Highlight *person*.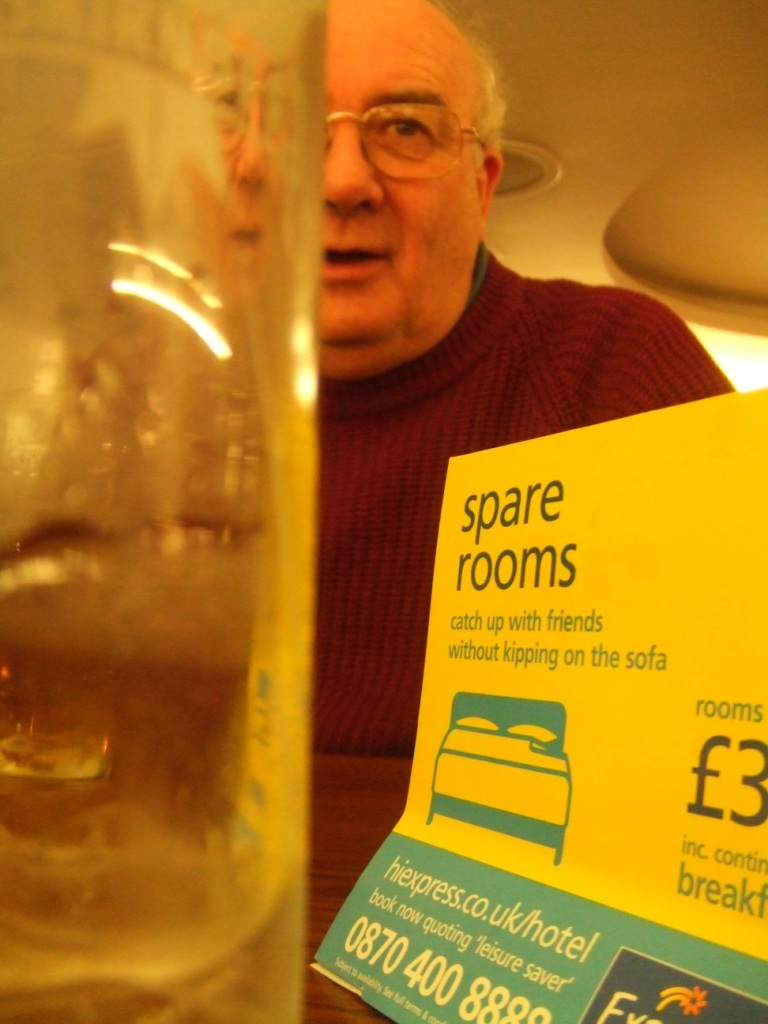
Highlighted region: {"left": 246, "top": 0, "right": 697, "bottom": 964}.
